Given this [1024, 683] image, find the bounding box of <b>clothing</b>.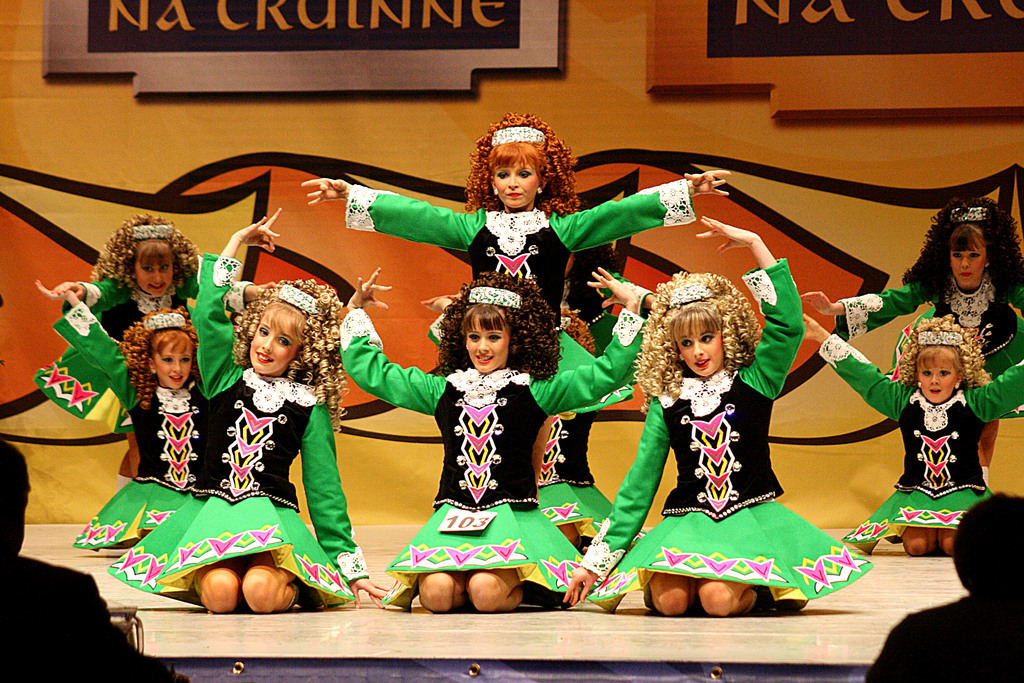
(570, 242, 874, 621).
